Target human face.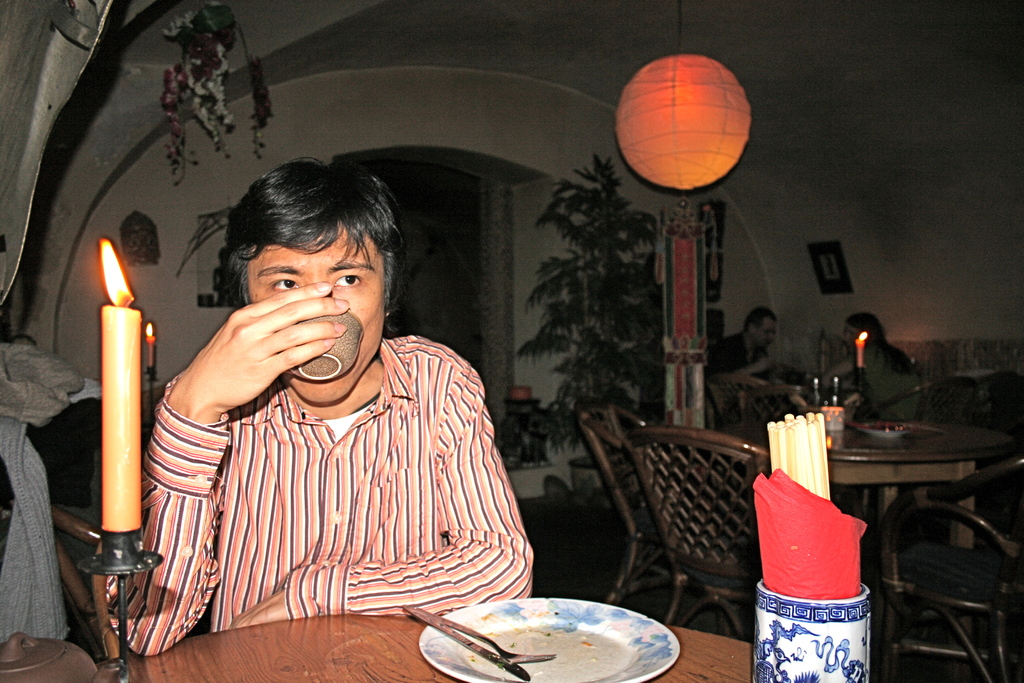
Target region: Rect(752, 314, 771, 350).
